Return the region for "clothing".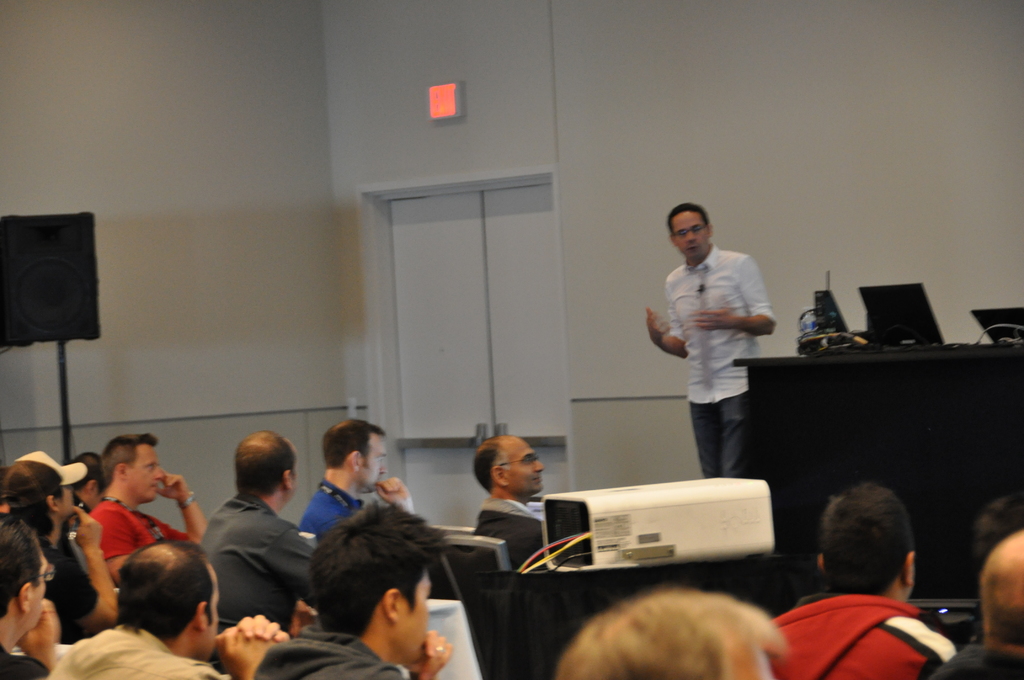
[662, 222, 790, 476].
